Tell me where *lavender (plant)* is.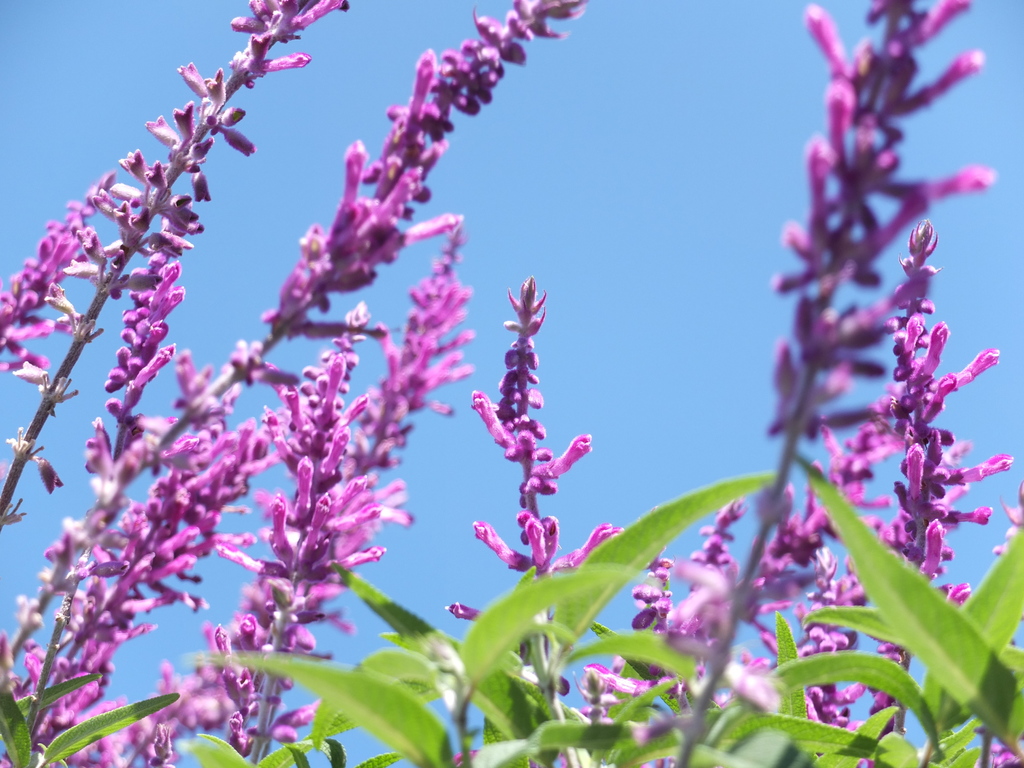
*lavender (plant)* is at x1=756 y1=319 x2=940 y2=611.
